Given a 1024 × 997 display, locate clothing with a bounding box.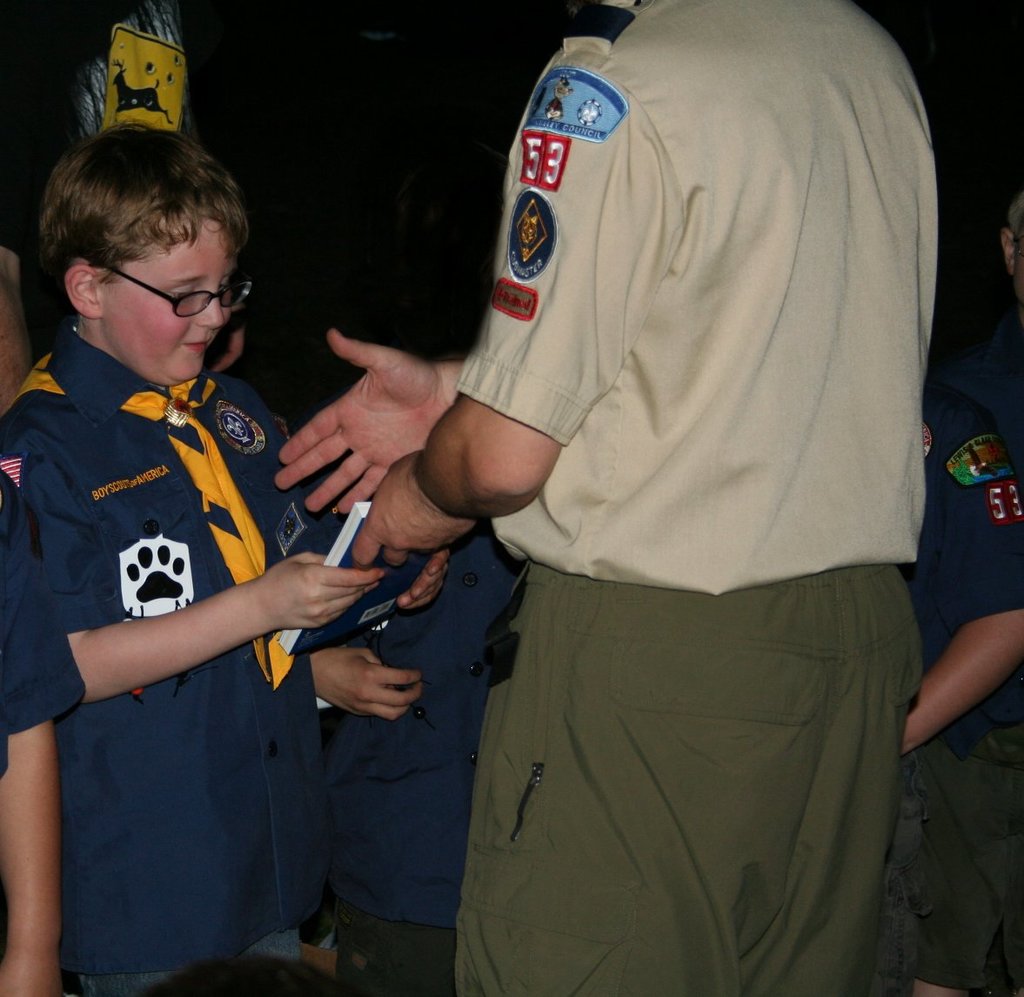
Located: region(31, 278, 365, 968).
